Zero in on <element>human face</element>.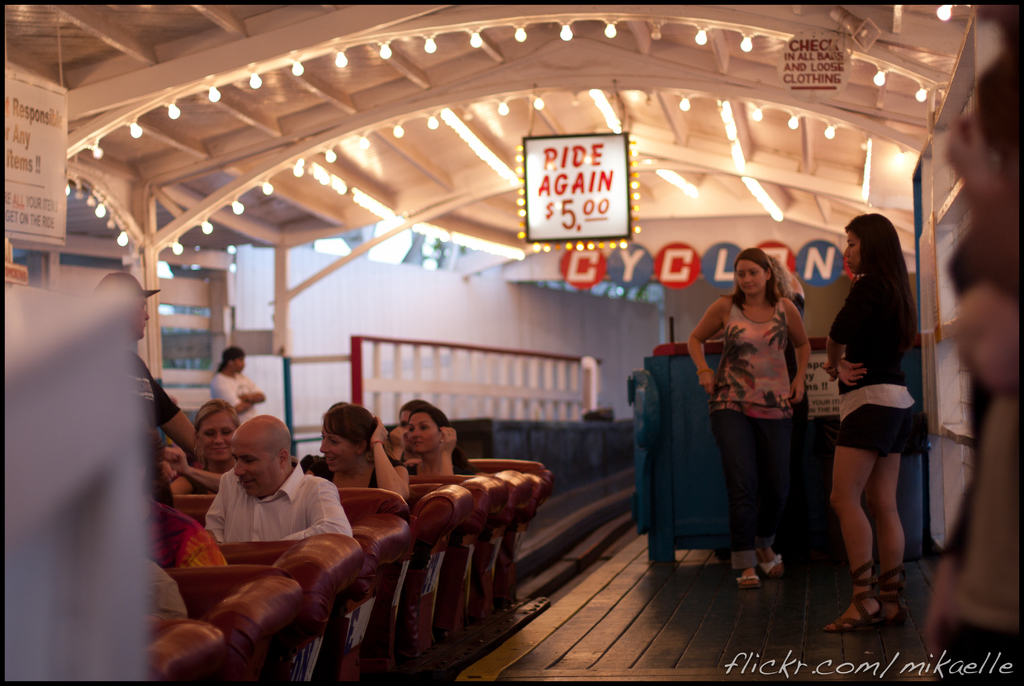
Zeroed in: region(407, 412, 437, 452).
